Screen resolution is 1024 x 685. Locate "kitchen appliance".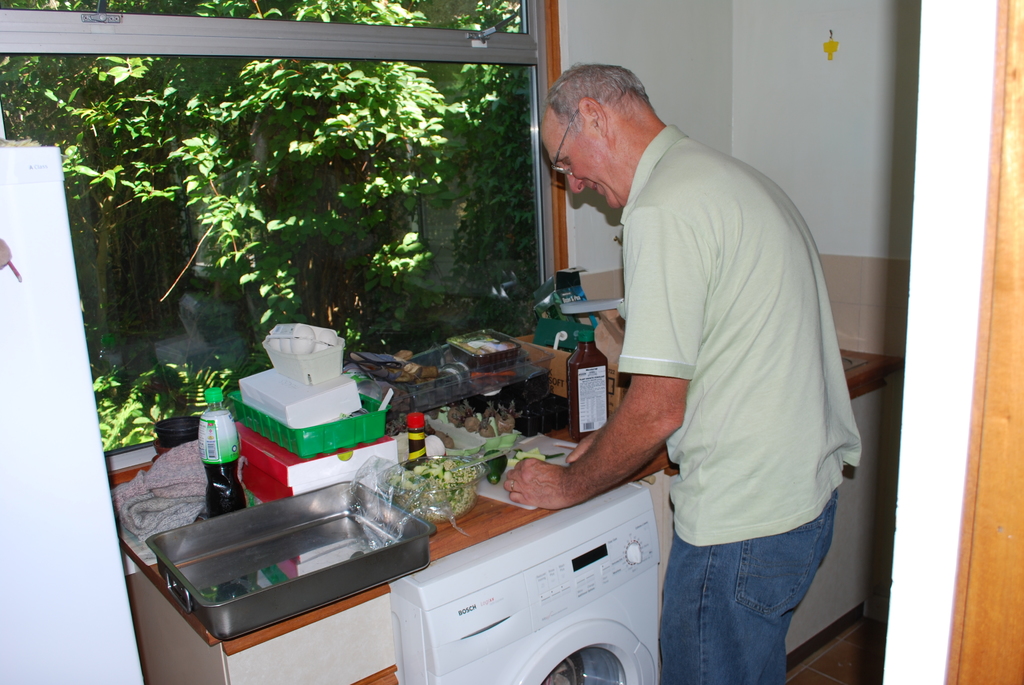
(148,483,436,640).
